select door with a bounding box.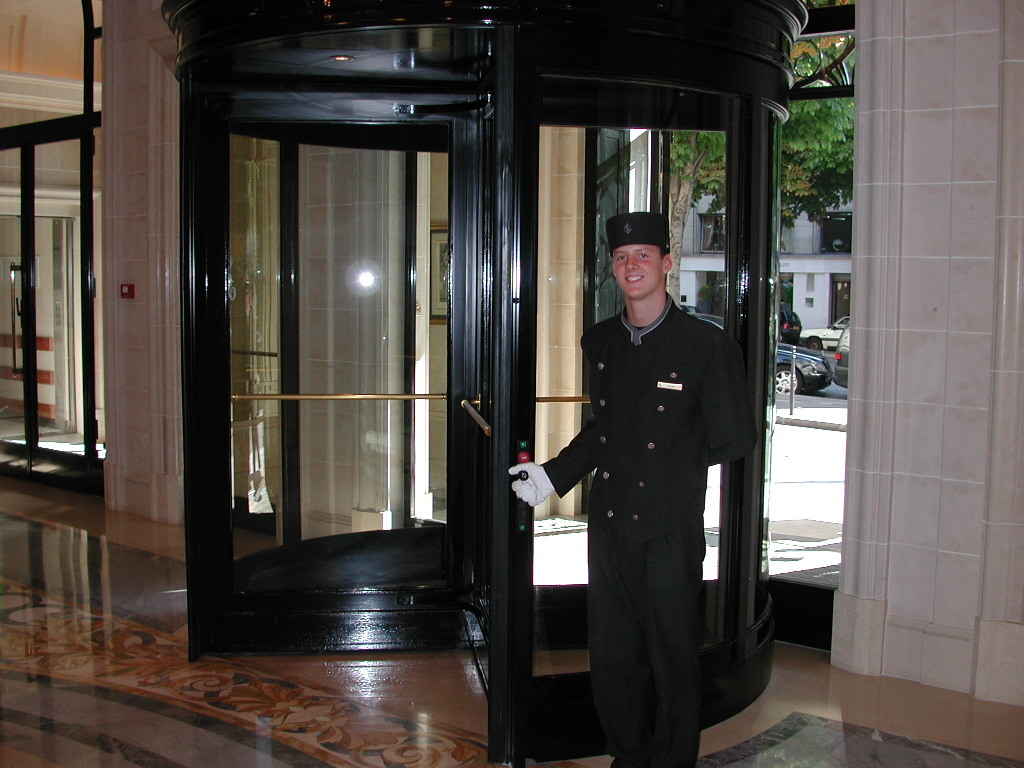
select_region(514, 76, 753, 684).
